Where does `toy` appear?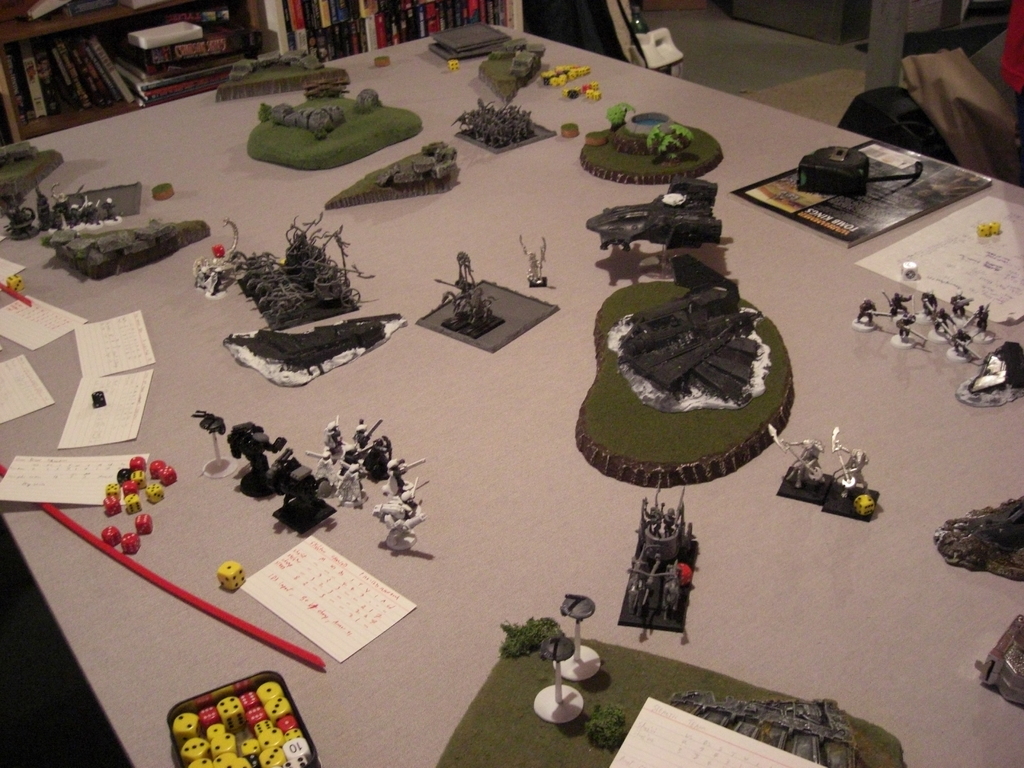
Appears at (x1=106, y1=528, x2=120, y2=544).
